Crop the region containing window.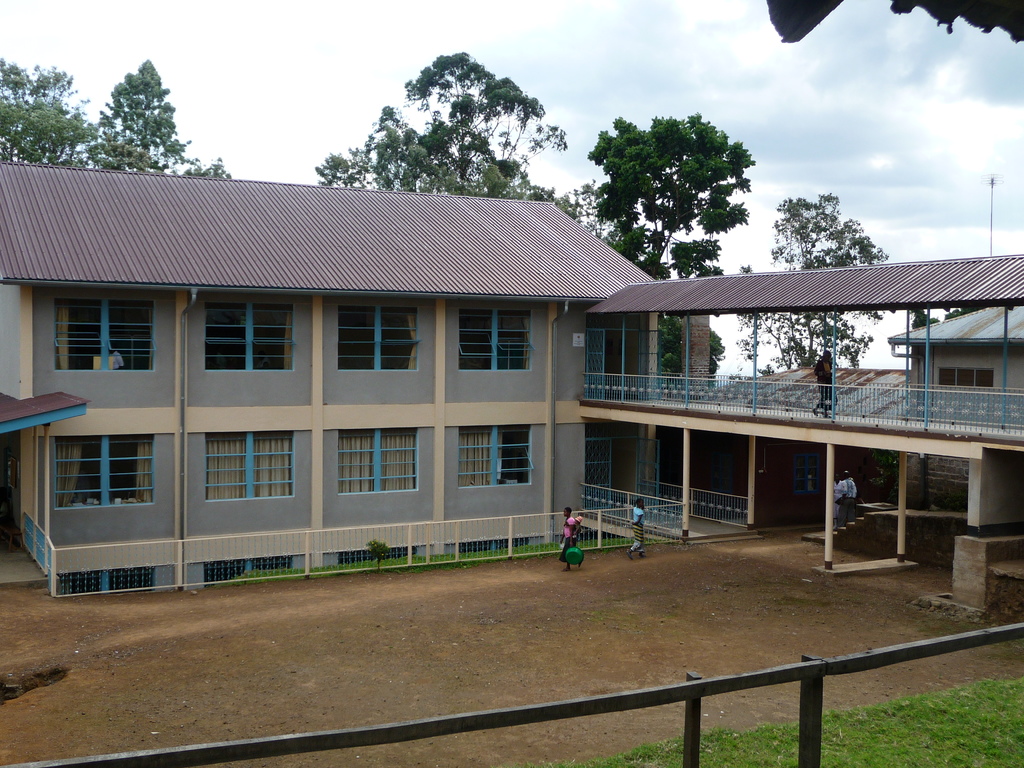
Crop region: <box>453,424,532,481</box>.
